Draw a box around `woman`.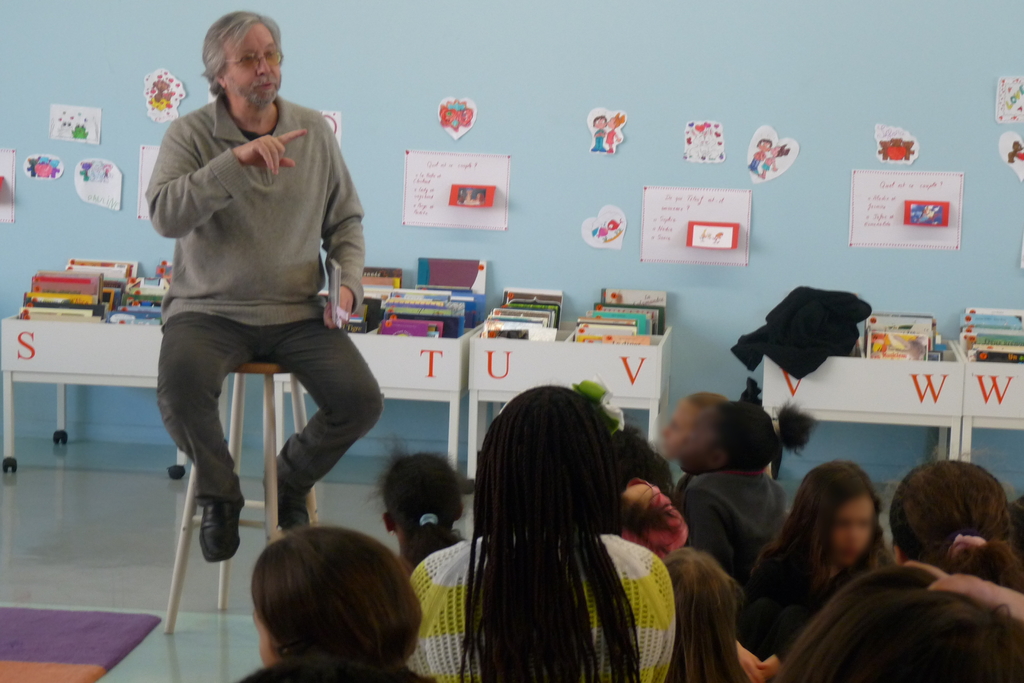
(886, 459, 1023, 589).
